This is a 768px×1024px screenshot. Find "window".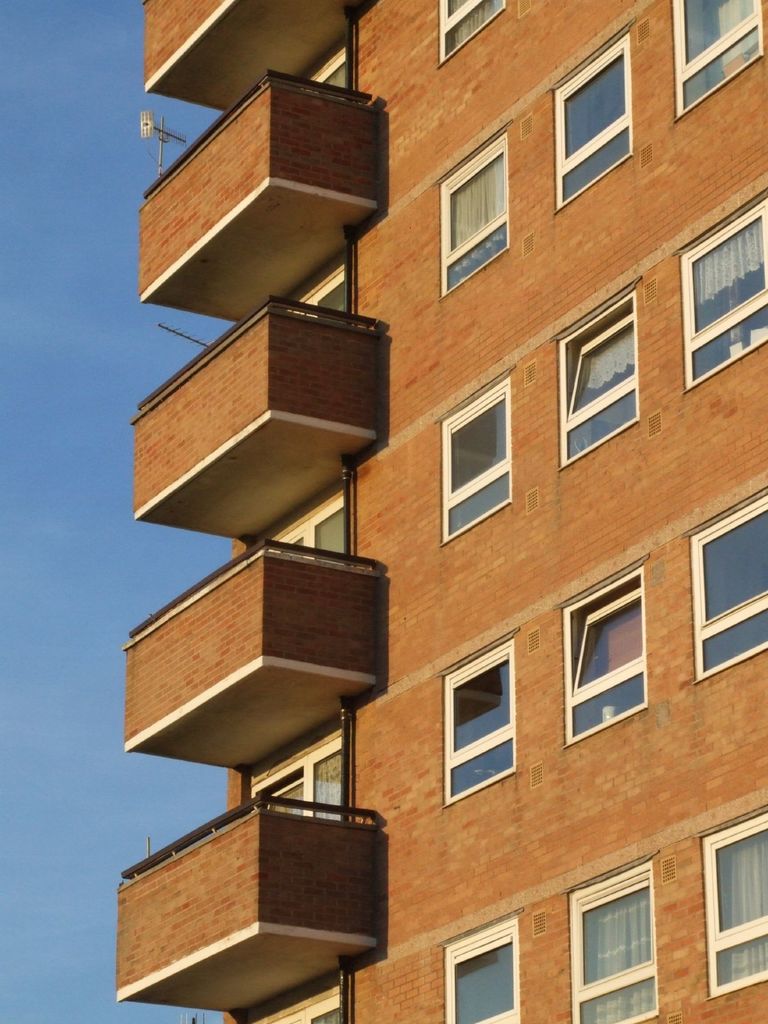
Bounding box: x1=444 y1=127 x2=516 y2=290.
